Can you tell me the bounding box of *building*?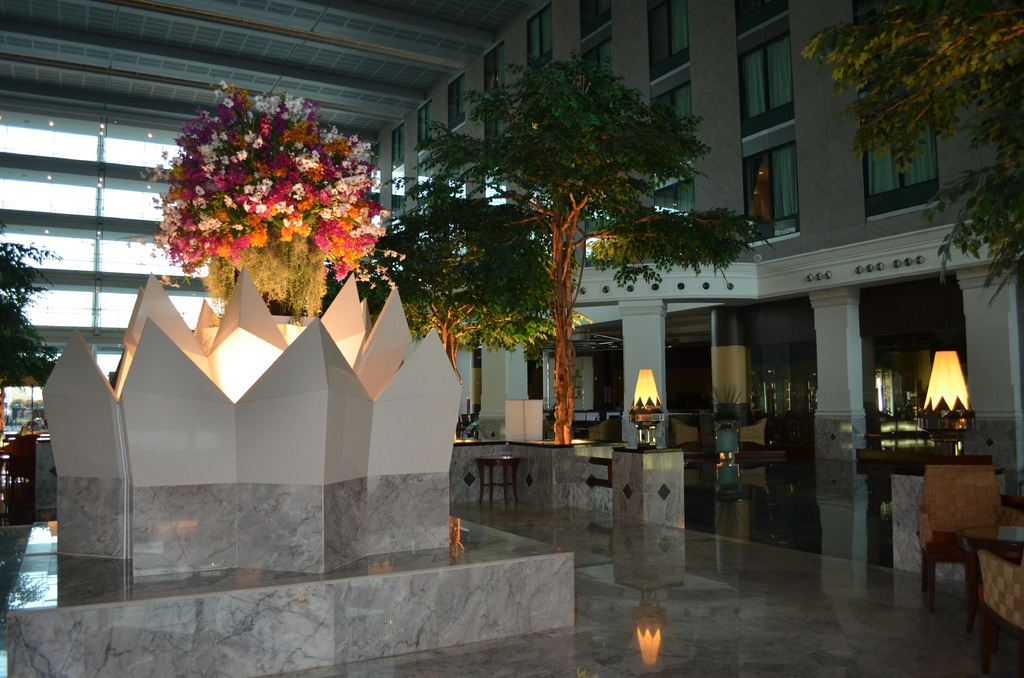
(0, 0, 1021, 677).
